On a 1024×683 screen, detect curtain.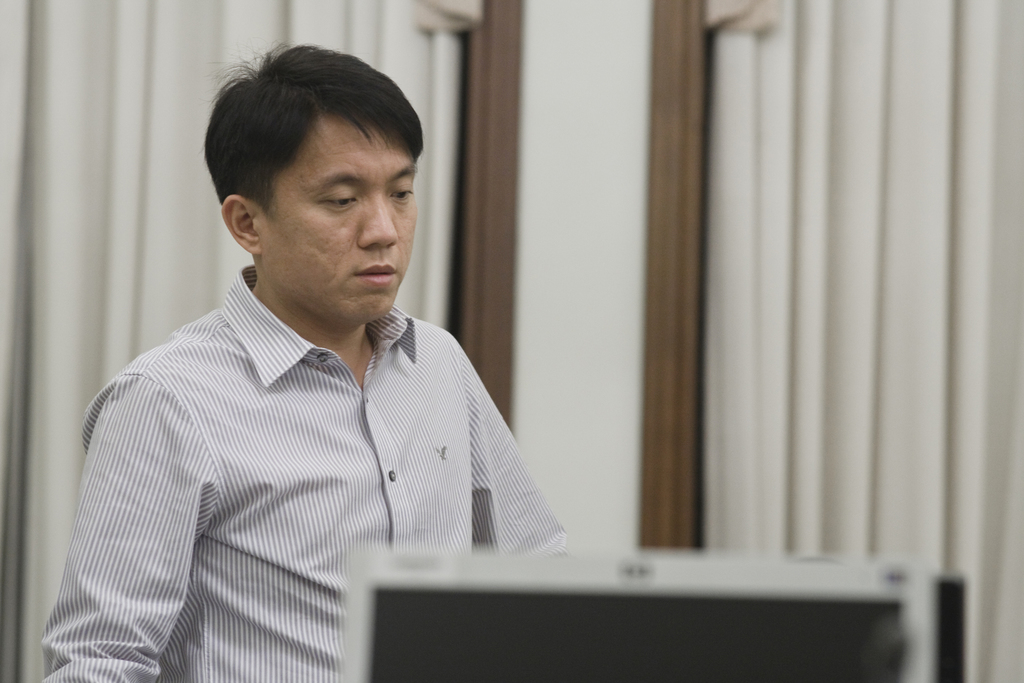
(0, 0, 483, 682).
